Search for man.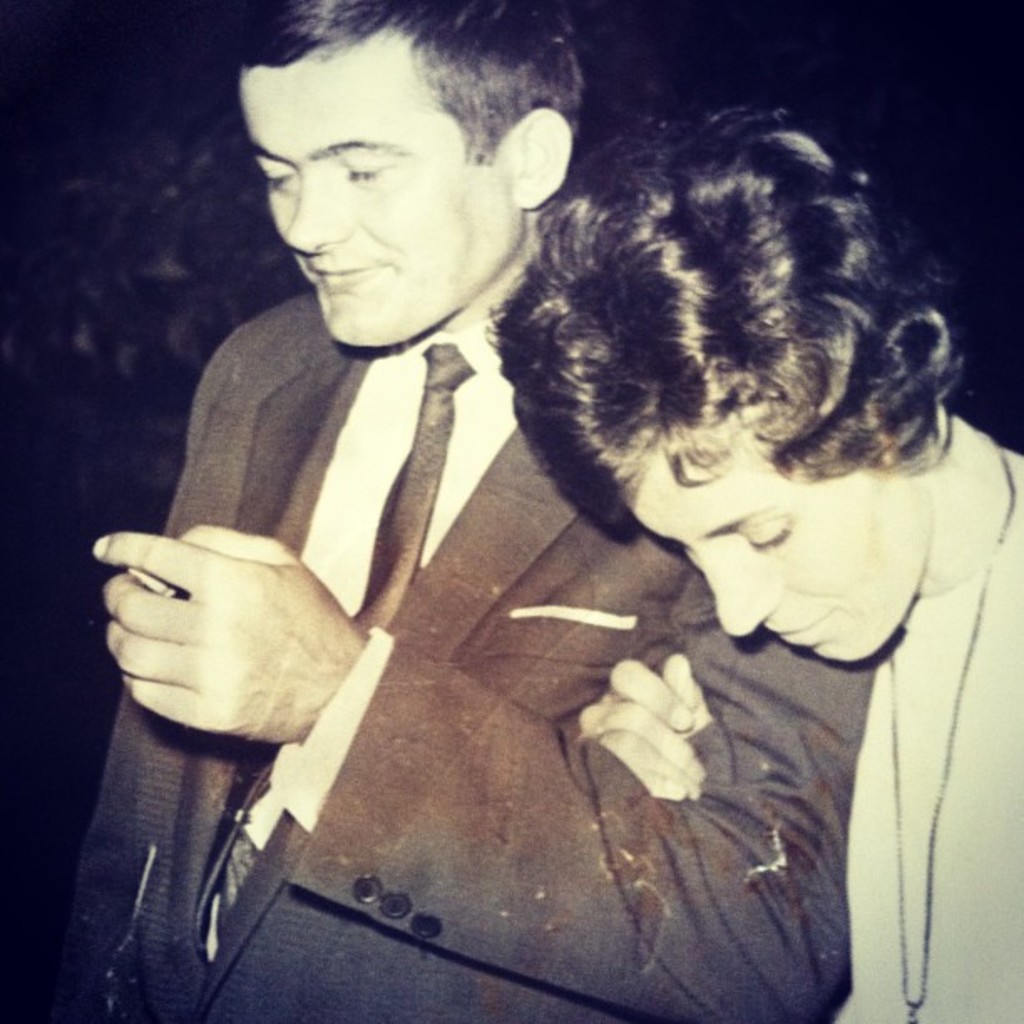
Found at {"left": 74, "top": 37, "right": 882, "bottom": 997}.
